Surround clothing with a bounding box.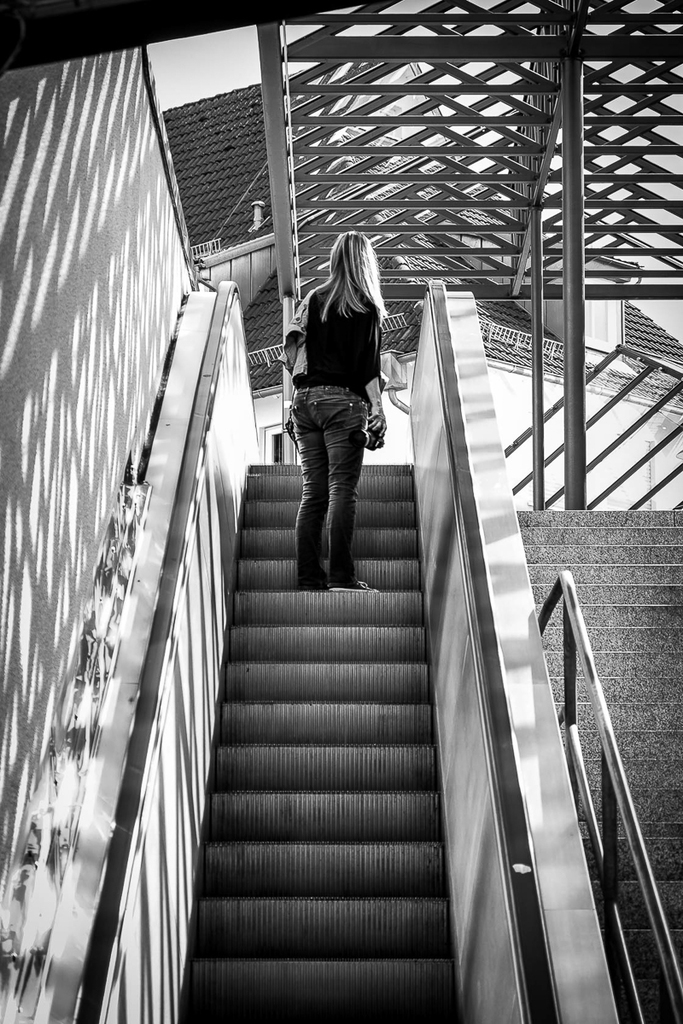
277,230,388,581.
